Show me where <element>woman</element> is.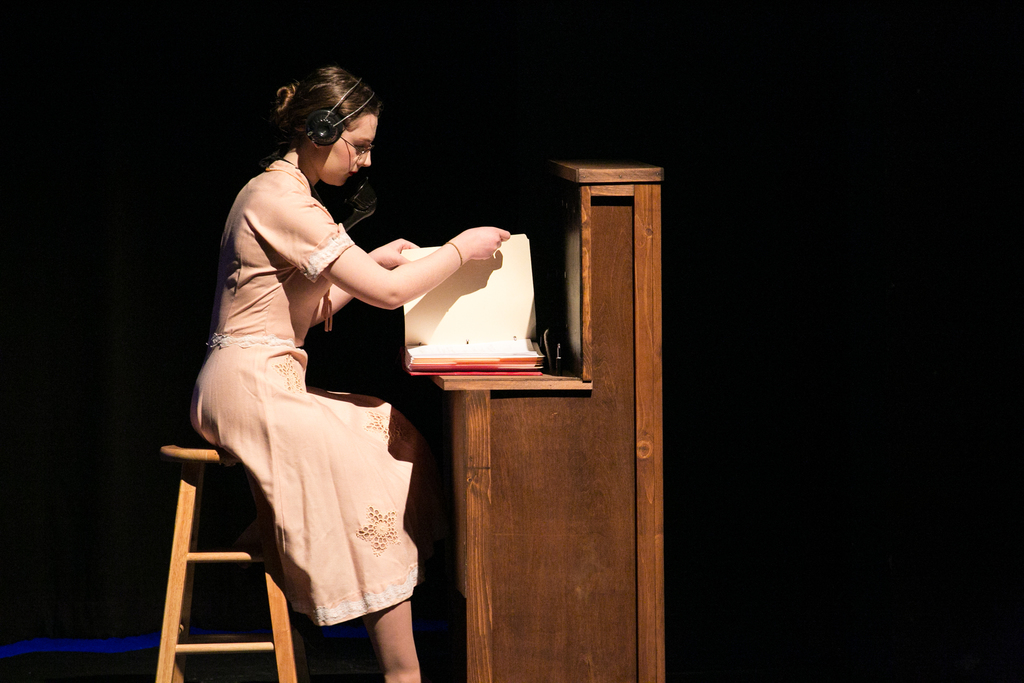
<element>woman</element> is at 211, 40, 450, 682.
